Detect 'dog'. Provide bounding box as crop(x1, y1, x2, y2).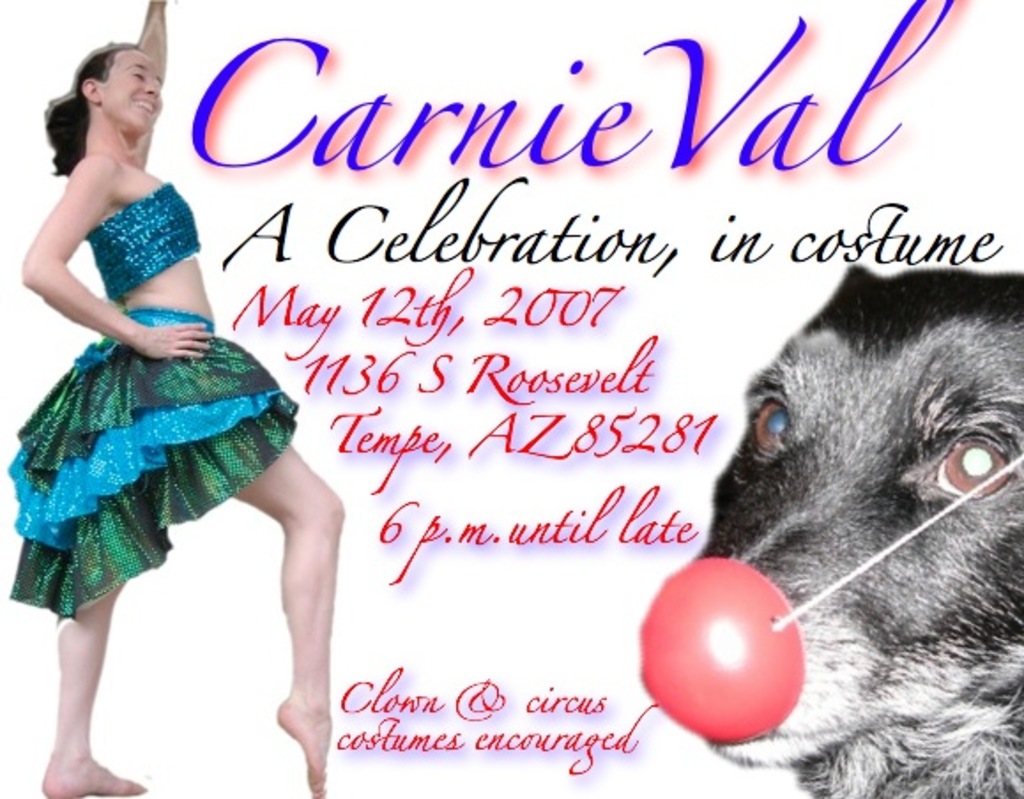
crop(692, 260, 1022, 797).
